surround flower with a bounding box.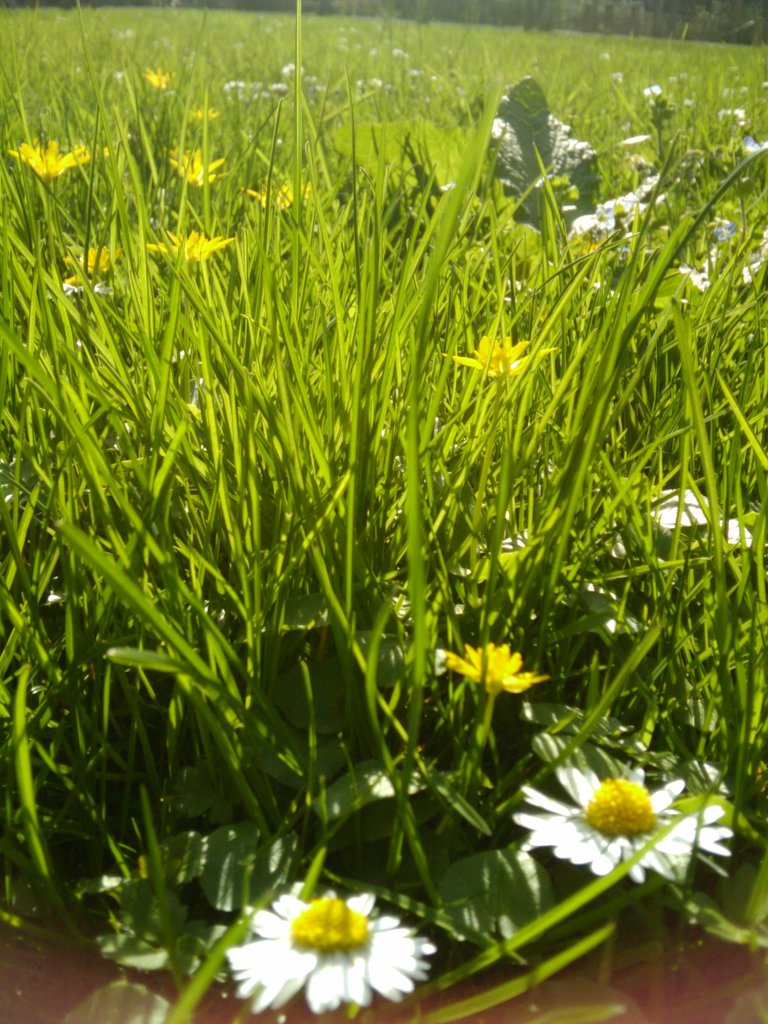
crop(544, 768, 691, 867).
